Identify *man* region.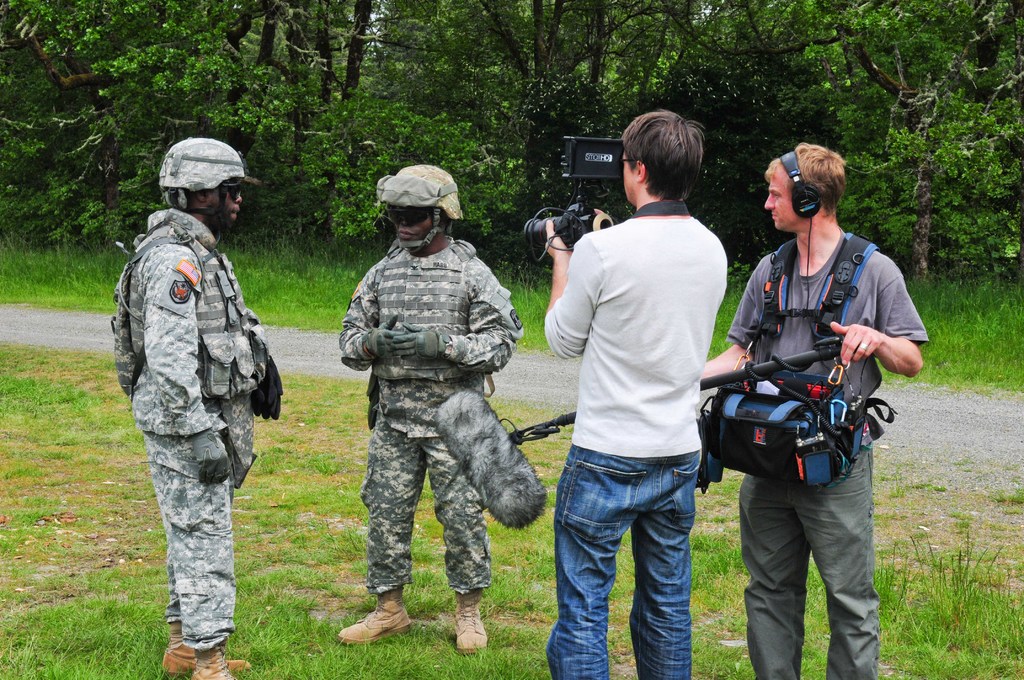
Region: left=340, top=164, right=522, bottom=652.
